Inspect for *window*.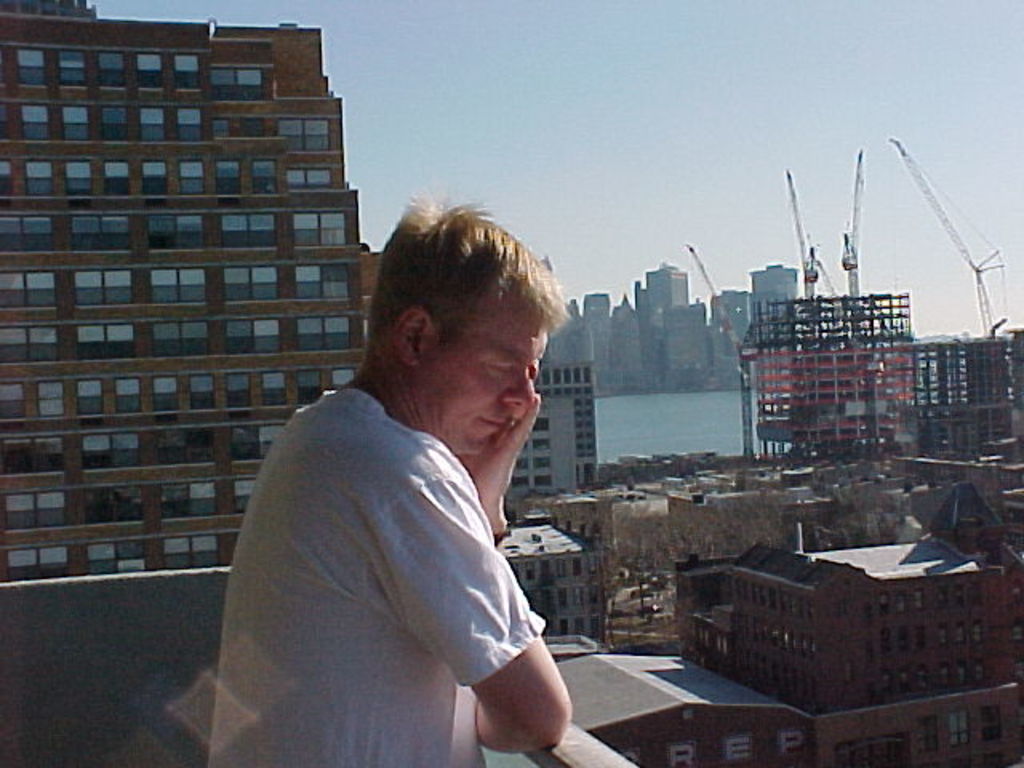
Inspection: detection(96, 51, 126, 90).
